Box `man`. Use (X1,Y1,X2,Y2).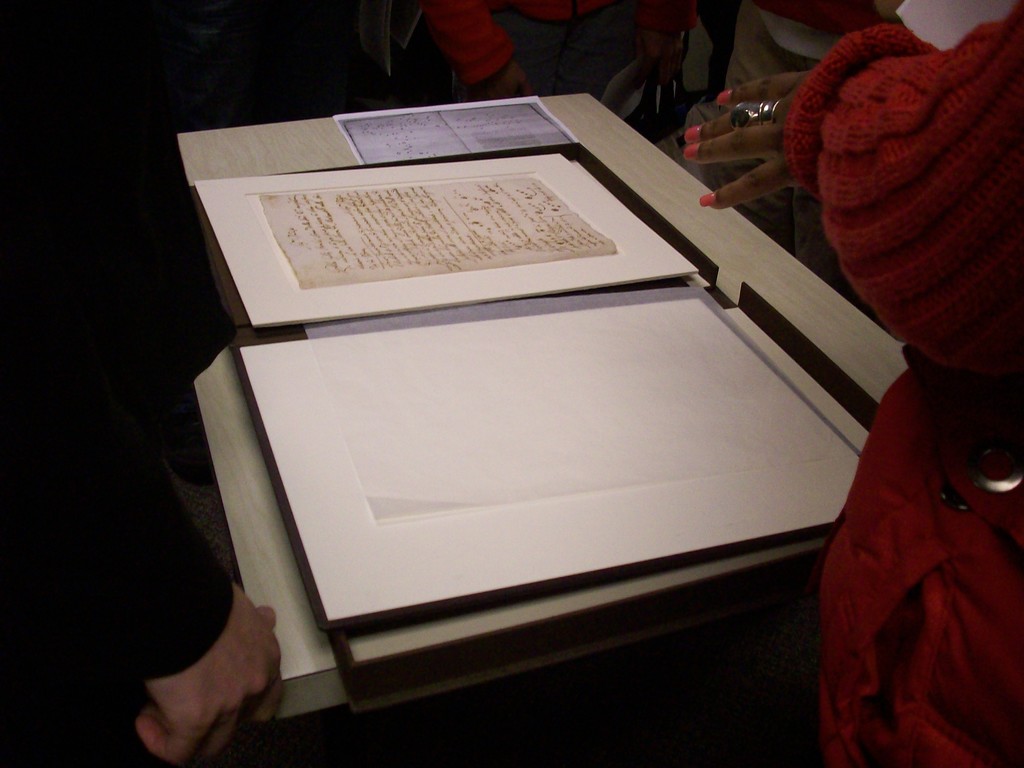
(0,0,294,767).
